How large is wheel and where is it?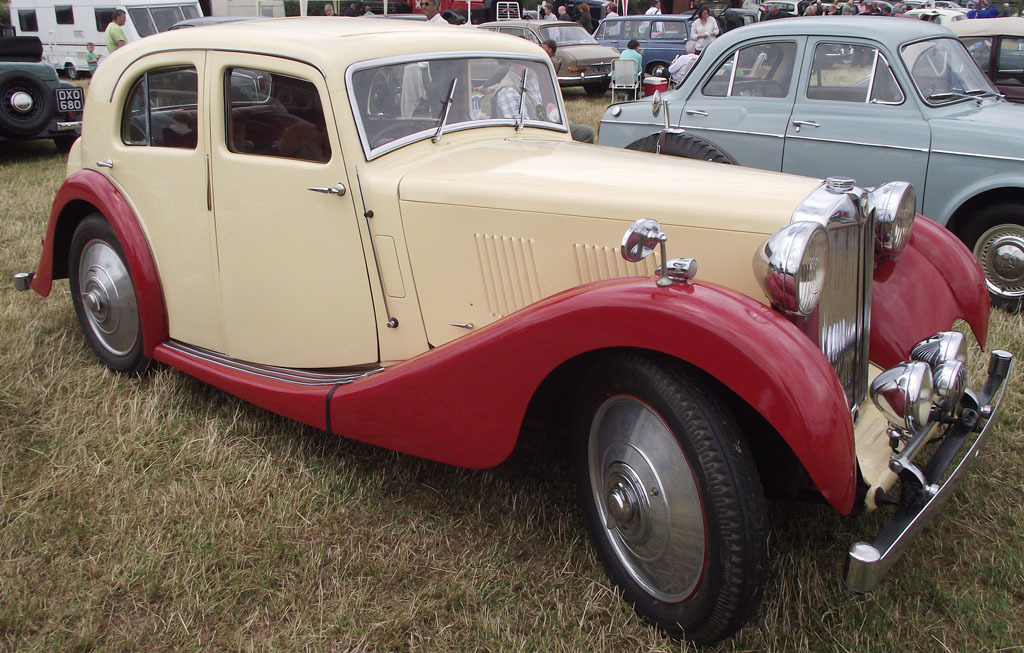
Bounding box: (x1=0, y1=67, x2=48, y2=136).
